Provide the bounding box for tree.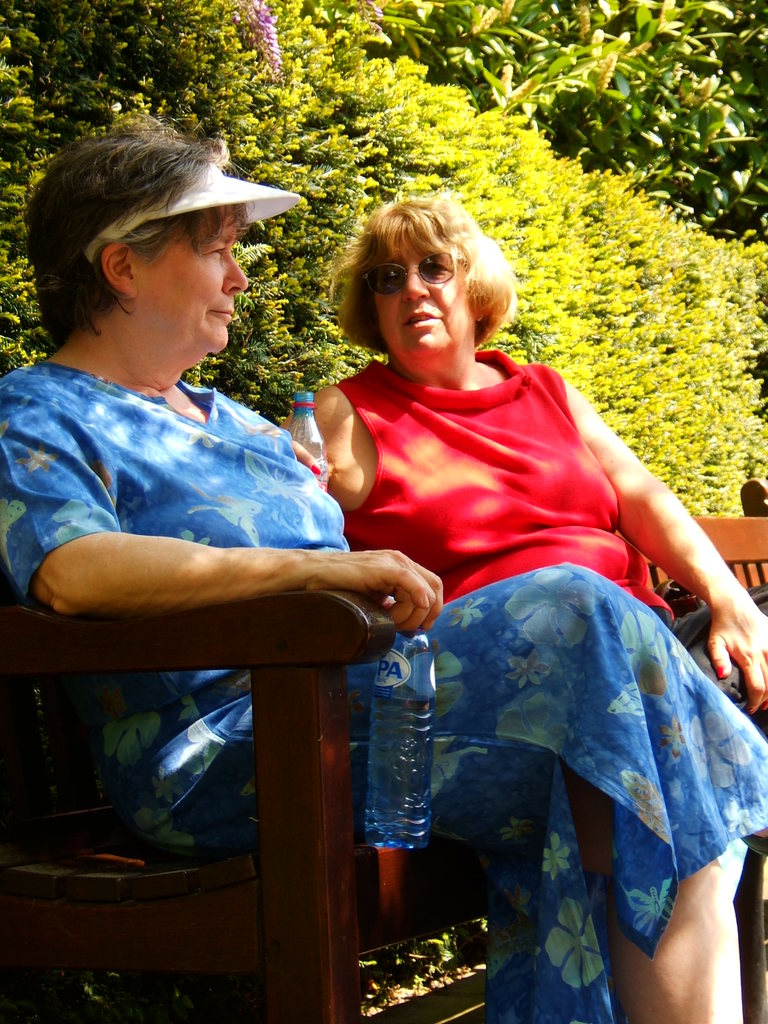
detection(321, 3, 767, 229).
